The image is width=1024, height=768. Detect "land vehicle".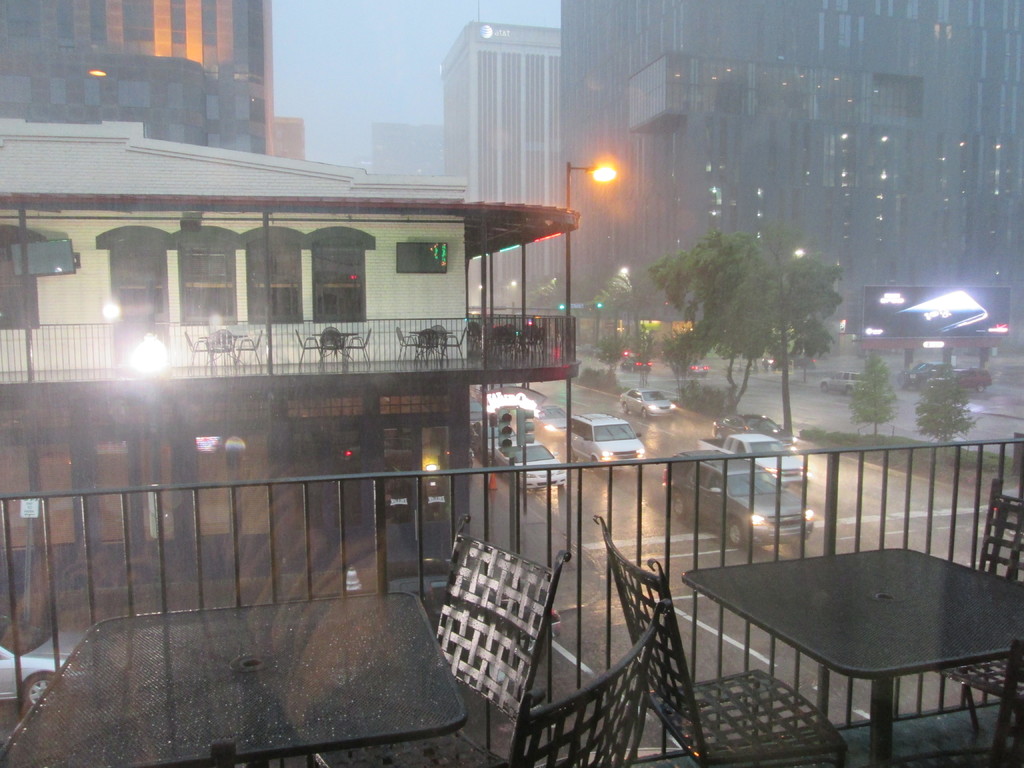
Detection: Rect(701, 431, 806, 484).
